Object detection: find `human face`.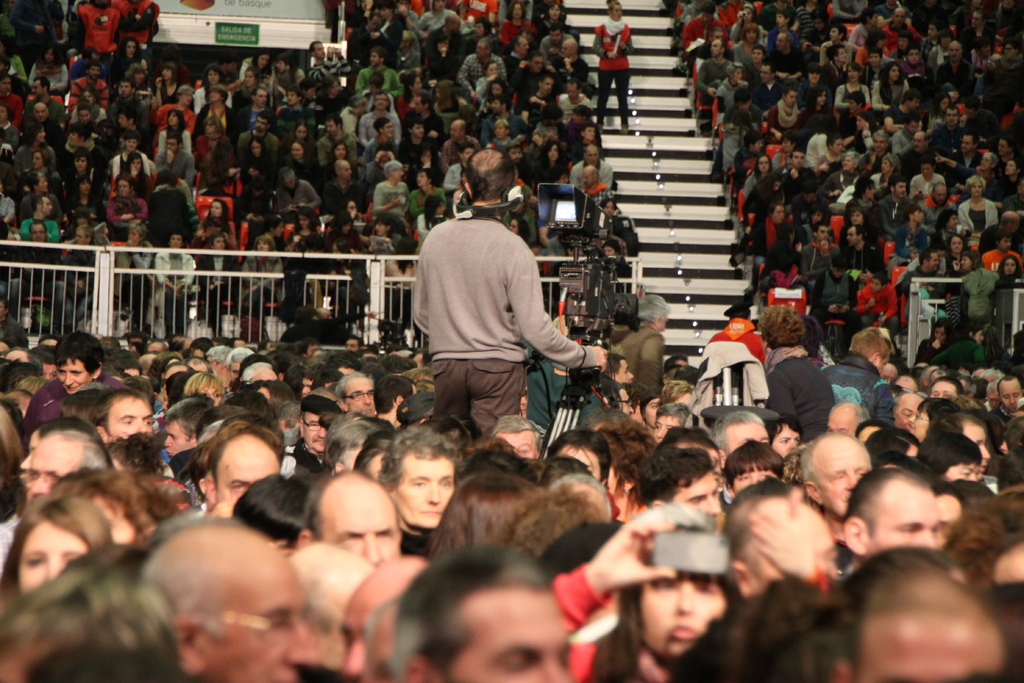
(874, 493, 938, 559).
